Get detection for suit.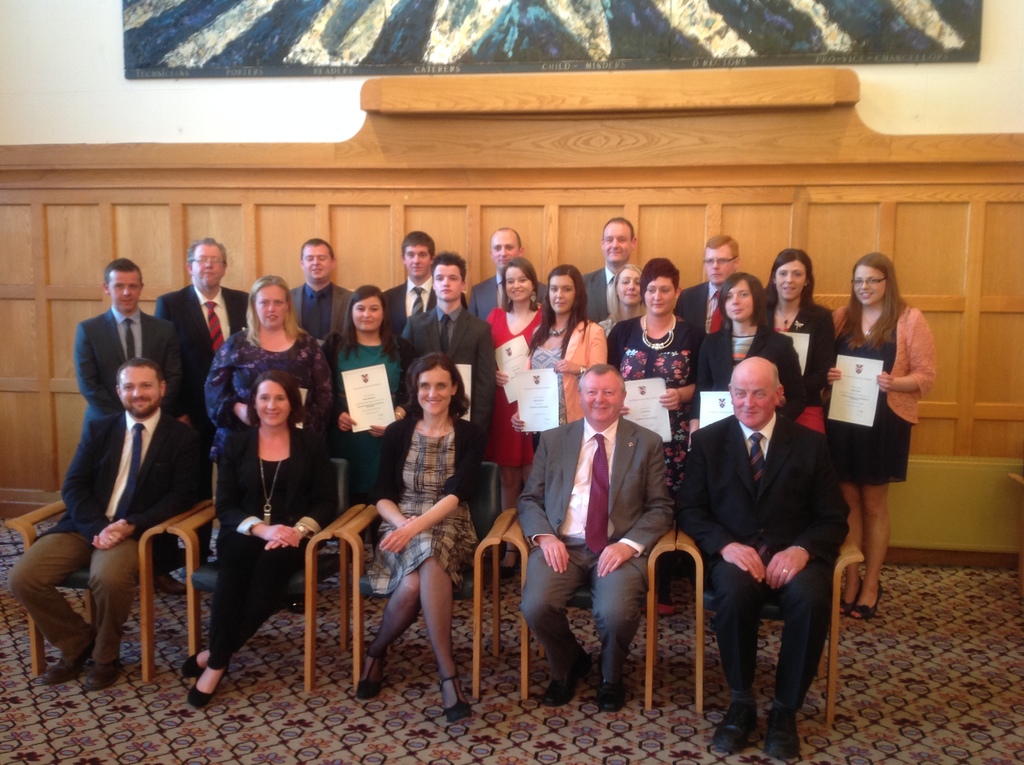
Detection: box(674, 275, 724, 332).
